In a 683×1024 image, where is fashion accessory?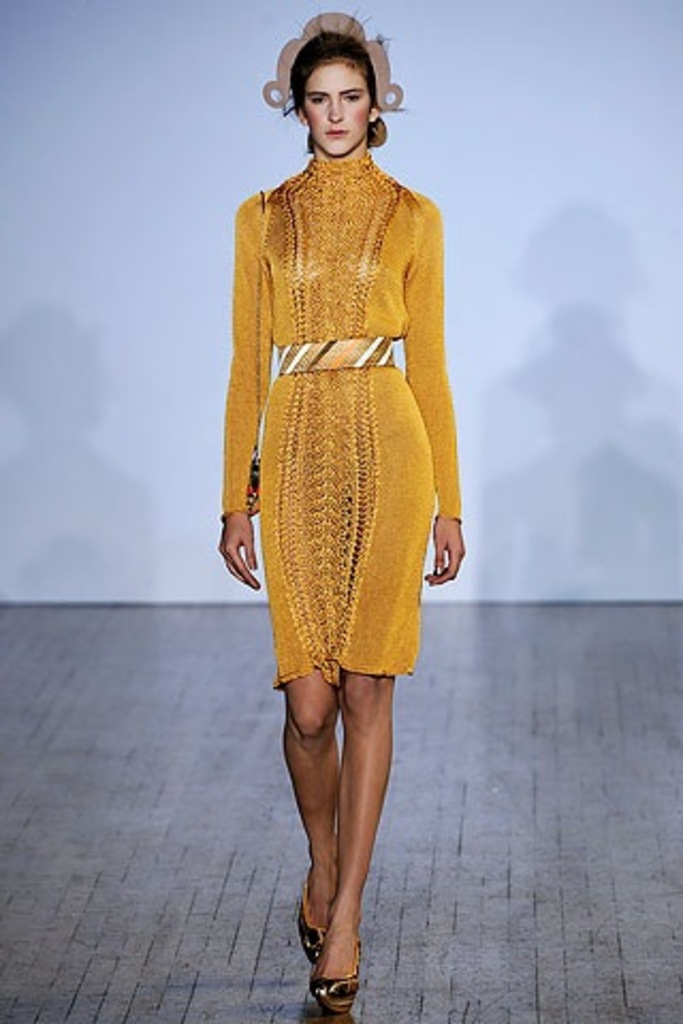
detection(258, 6, 403, 115).
